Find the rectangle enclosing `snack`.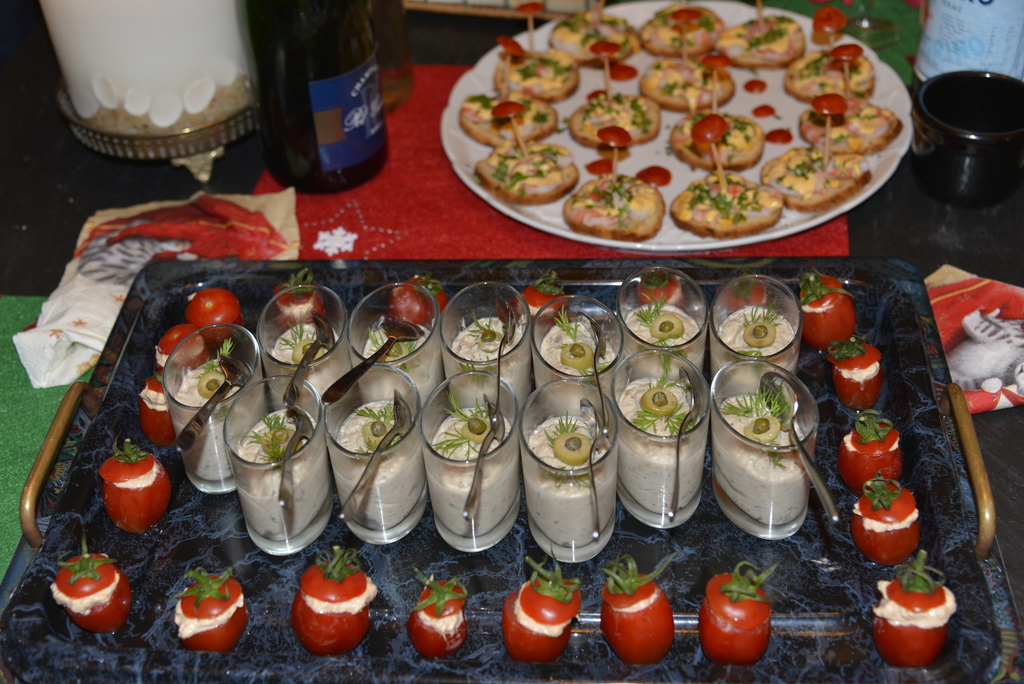
Rect(435, 400, 519, 550).
